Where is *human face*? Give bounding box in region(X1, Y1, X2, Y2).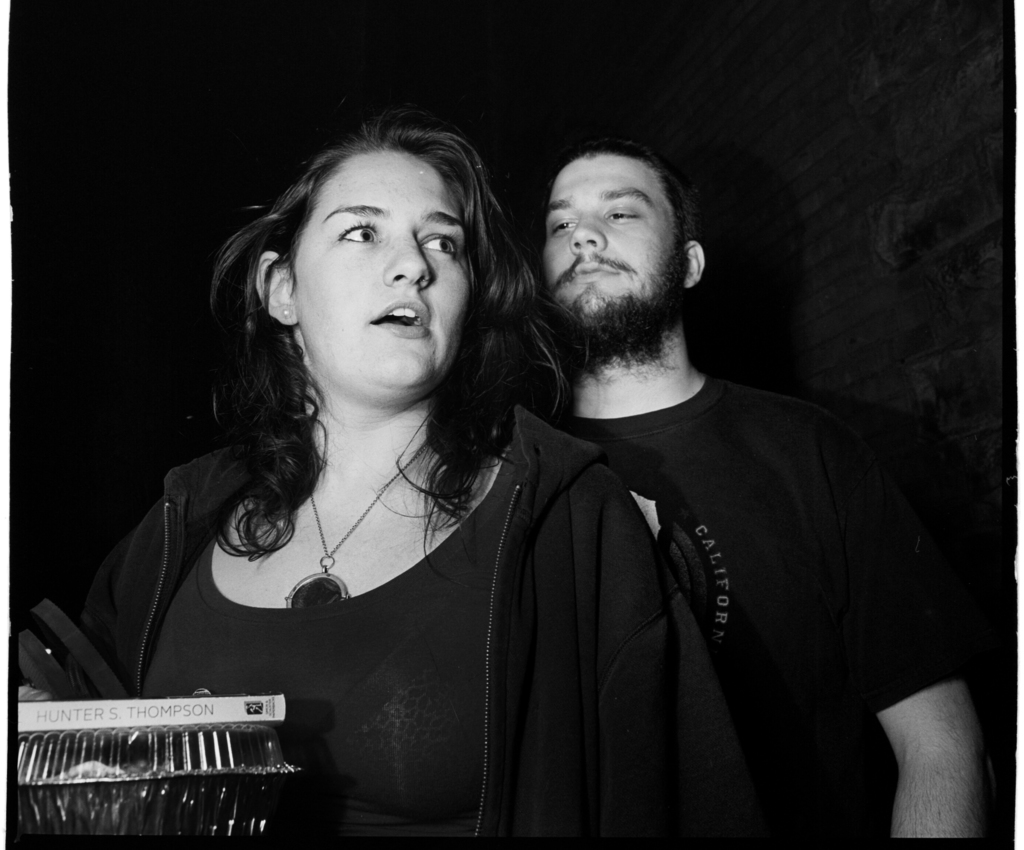
region(541, 150, 674, 309).
